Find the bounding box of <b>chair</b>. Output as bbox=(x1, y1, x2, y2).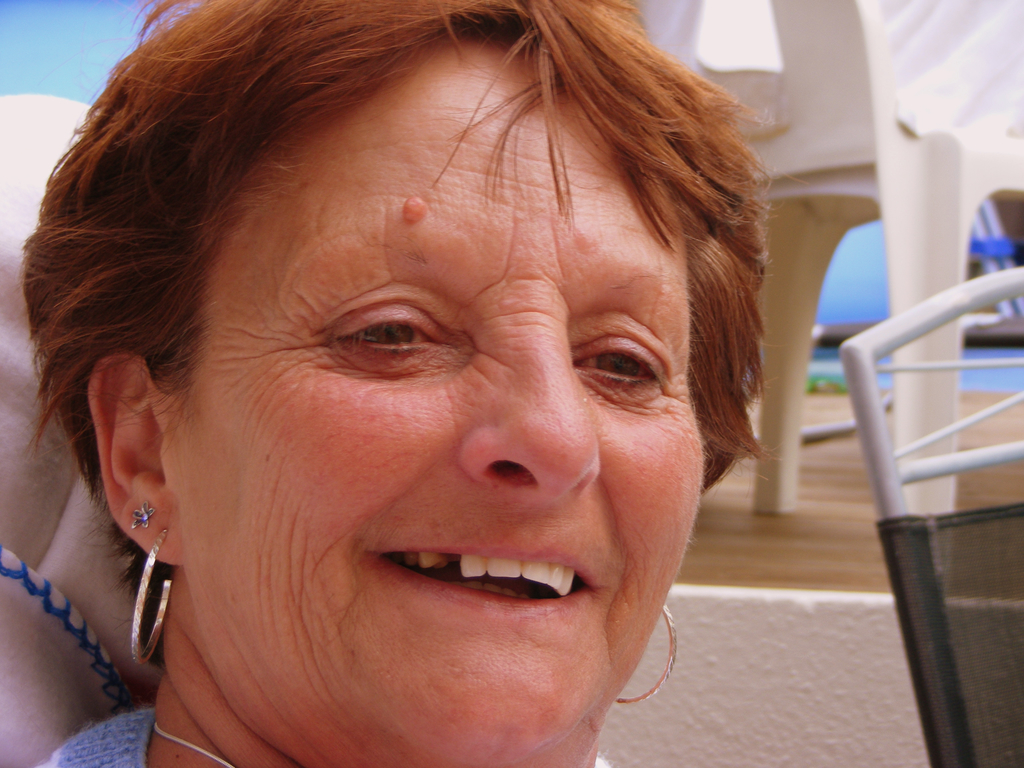
bbox=(840, 266, 1023, 767).
